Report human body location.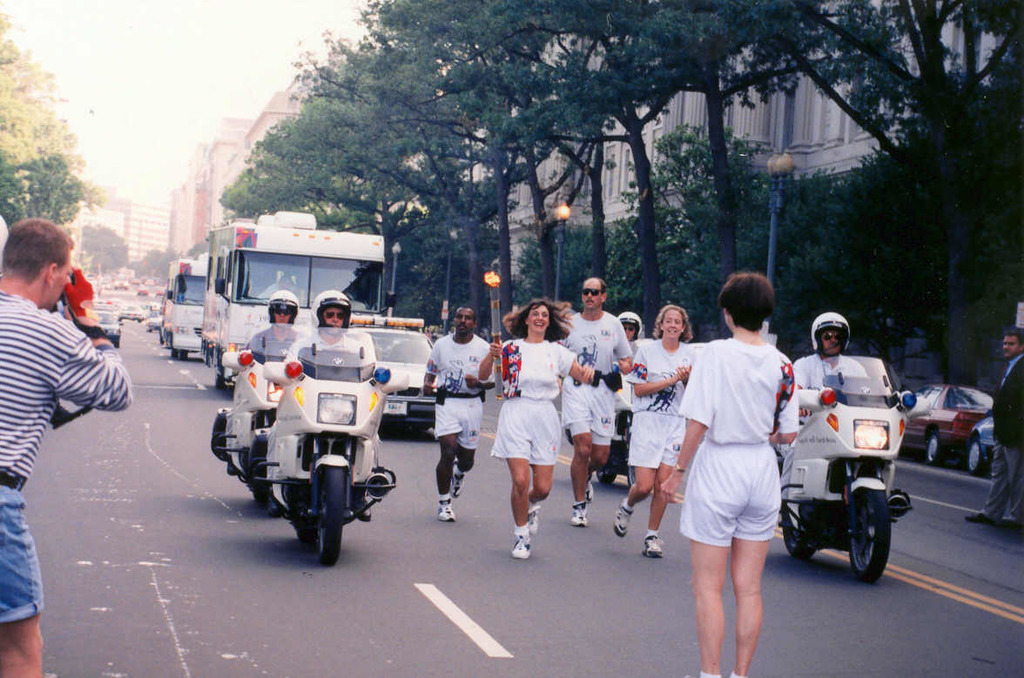
Report: <box>610,290,701,561</box>.
